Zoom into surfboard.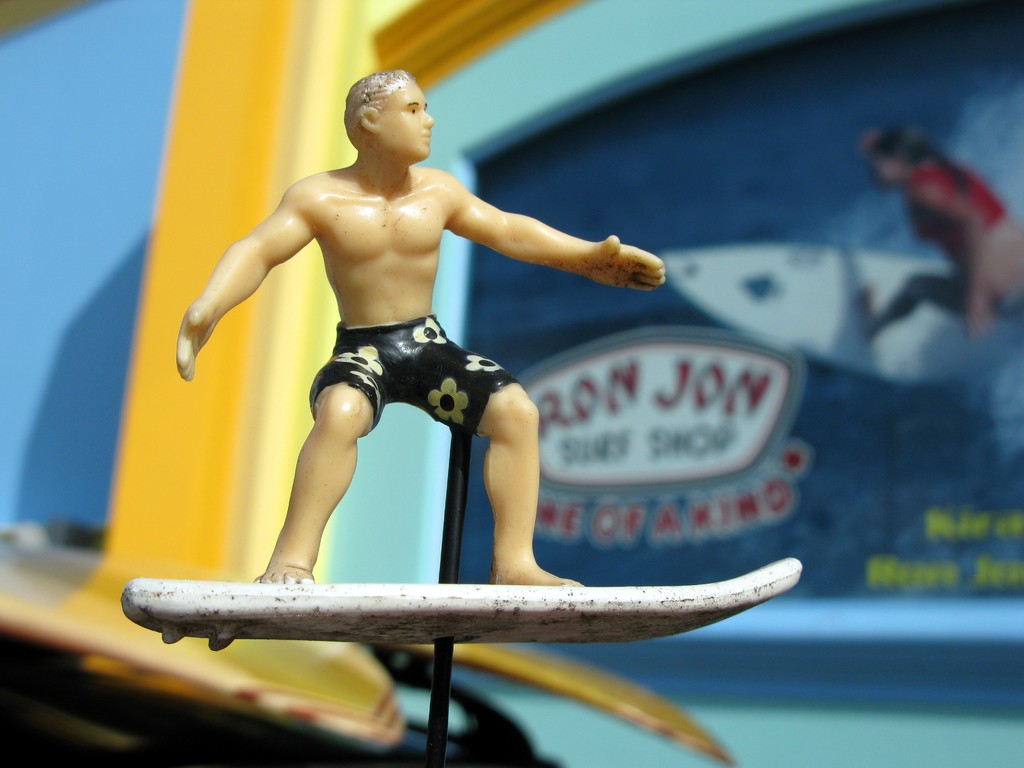
Zoom target: left=117, top=554, right=804, bottom=650.
